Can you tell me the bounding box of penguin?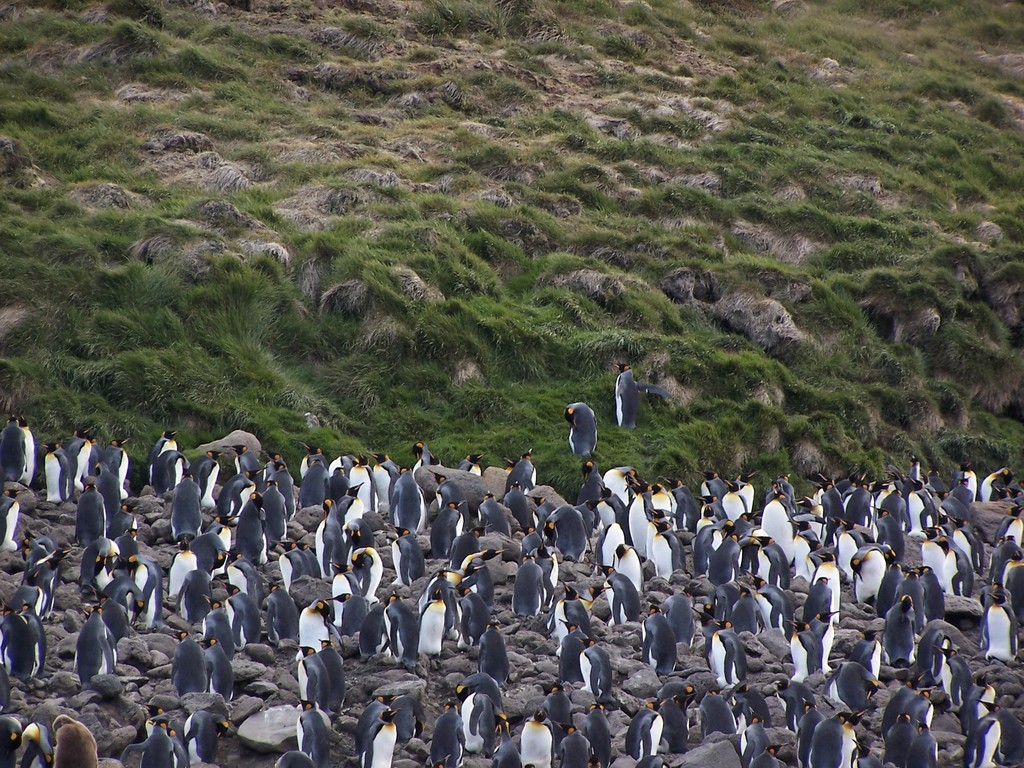
x1=257, y1=477, x2=289, y2=547.
